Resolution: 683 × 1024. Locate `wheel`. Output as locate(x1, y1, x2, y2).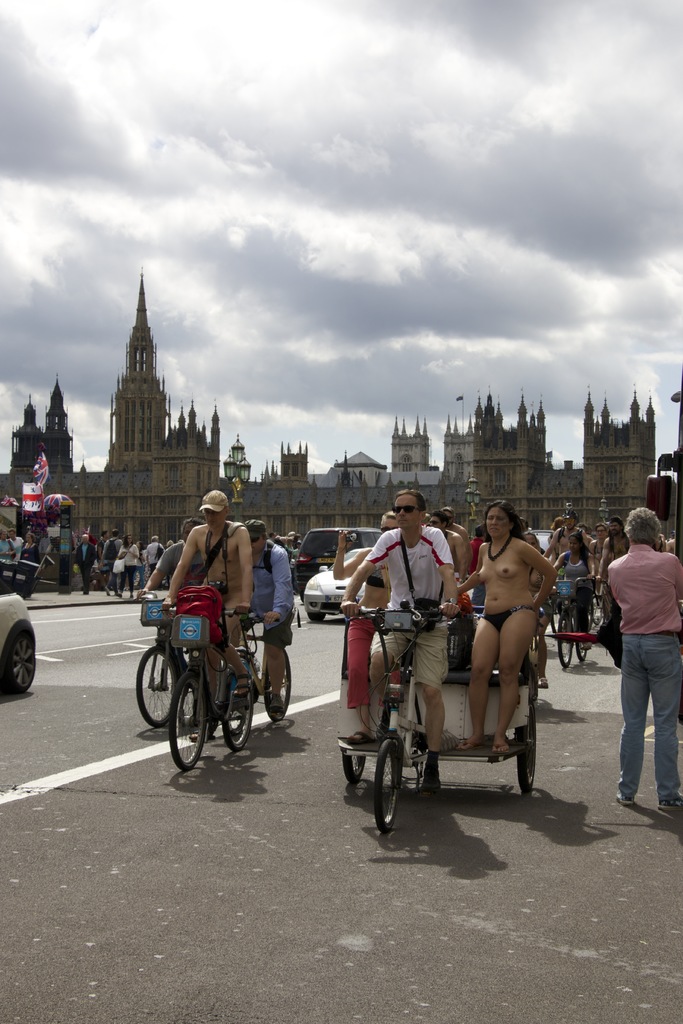
locate(306, 614, 325, 623).
